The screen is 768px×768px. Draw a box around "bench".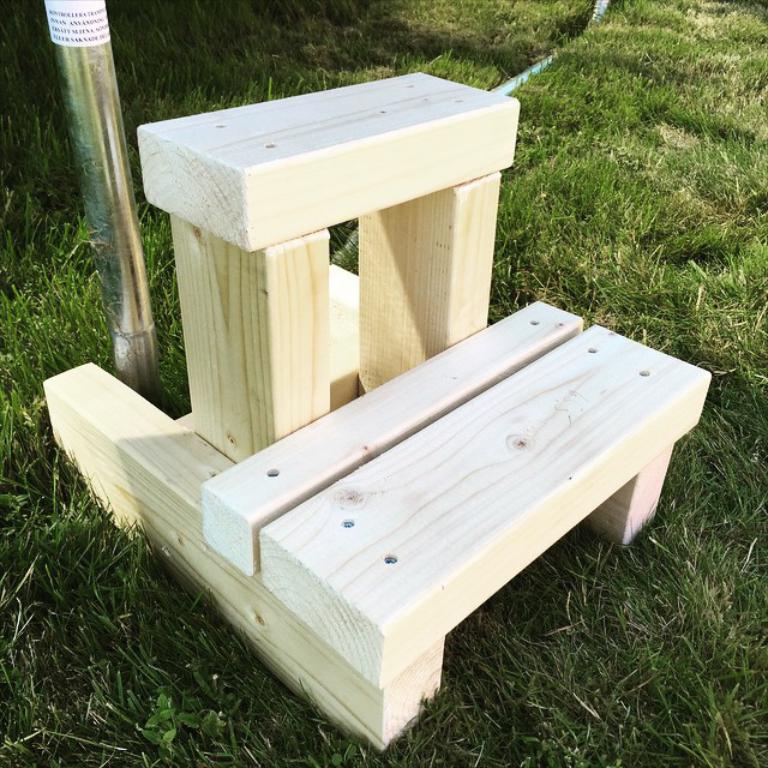
38, 296, 716, 754.
